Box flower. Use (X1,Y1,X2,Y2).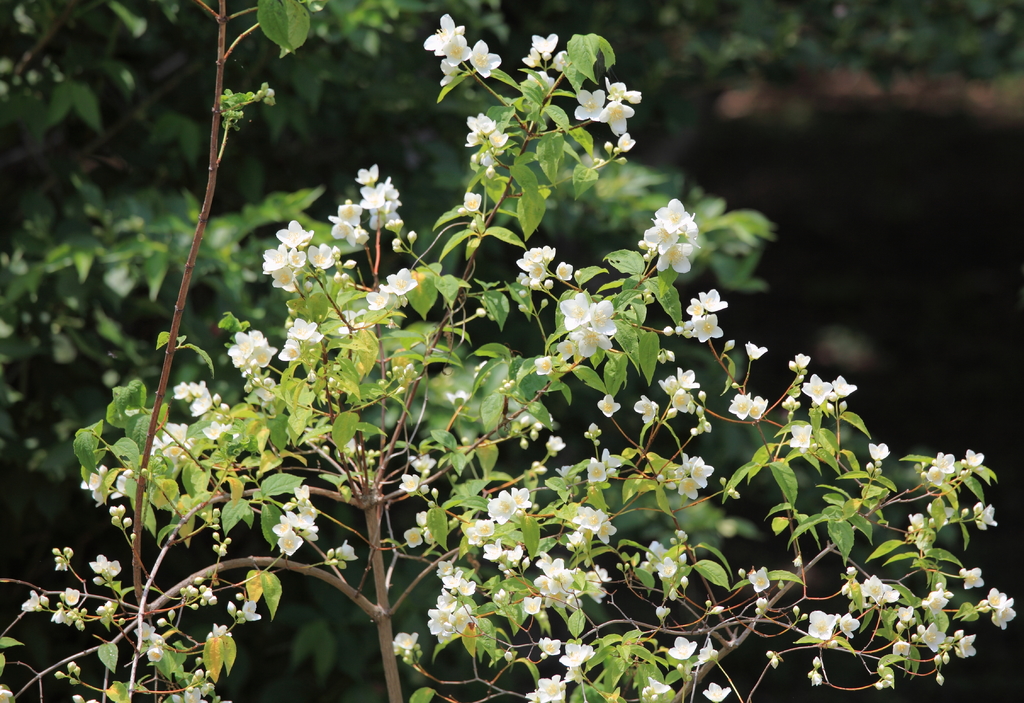
(351,162,381,183).
